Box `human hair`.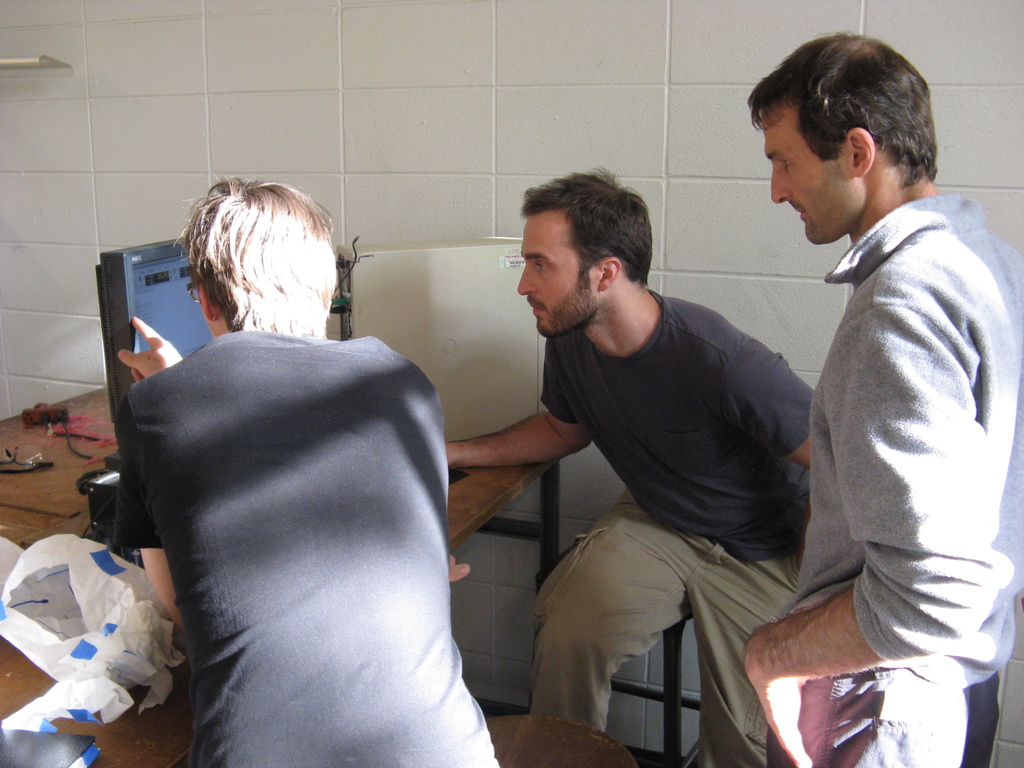
pyautogui.locateOnScreen(178, 178, 336, 343).
